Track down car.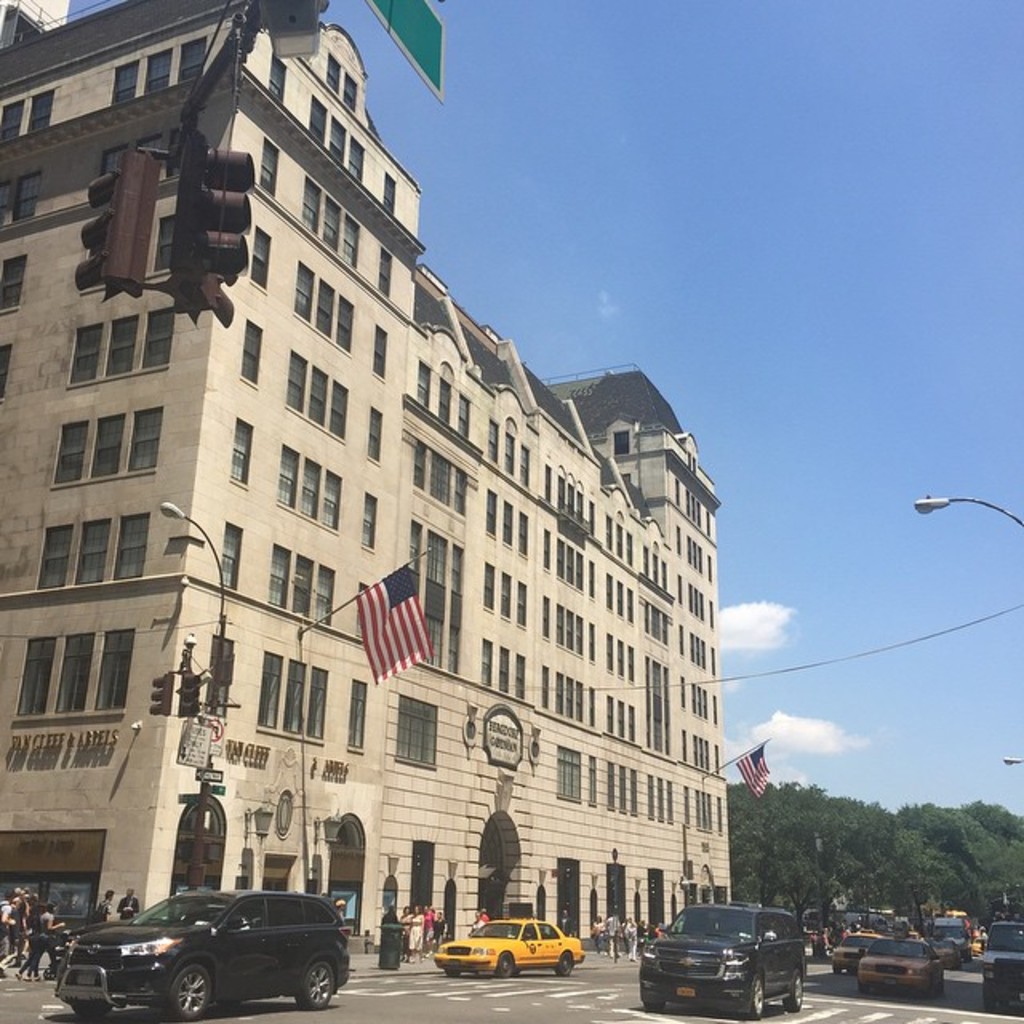
Tracked to bbox(856, 936, 942, 997).
